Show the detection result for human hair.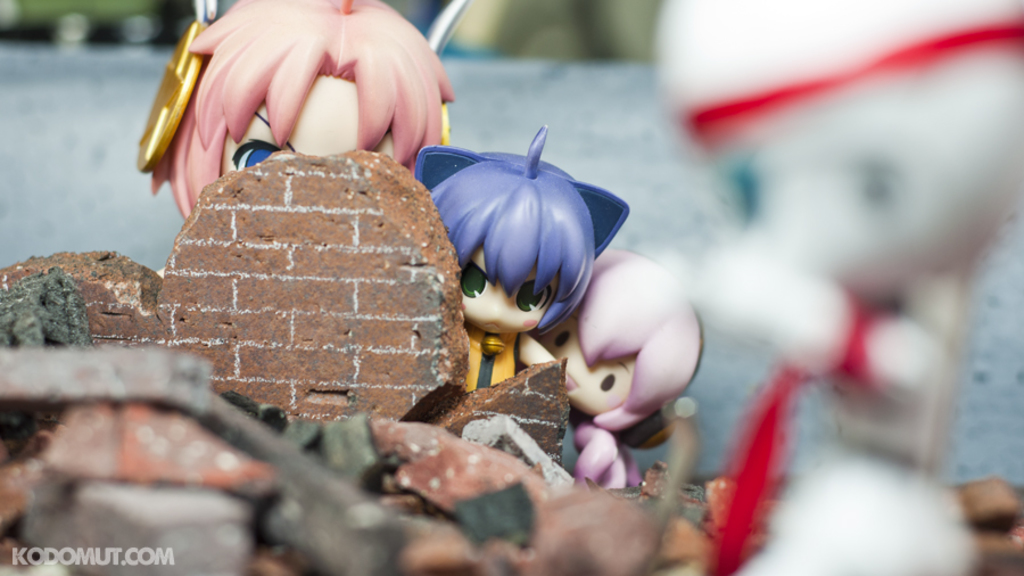
<bbox>156, 7, 469, 171</bbox>.
